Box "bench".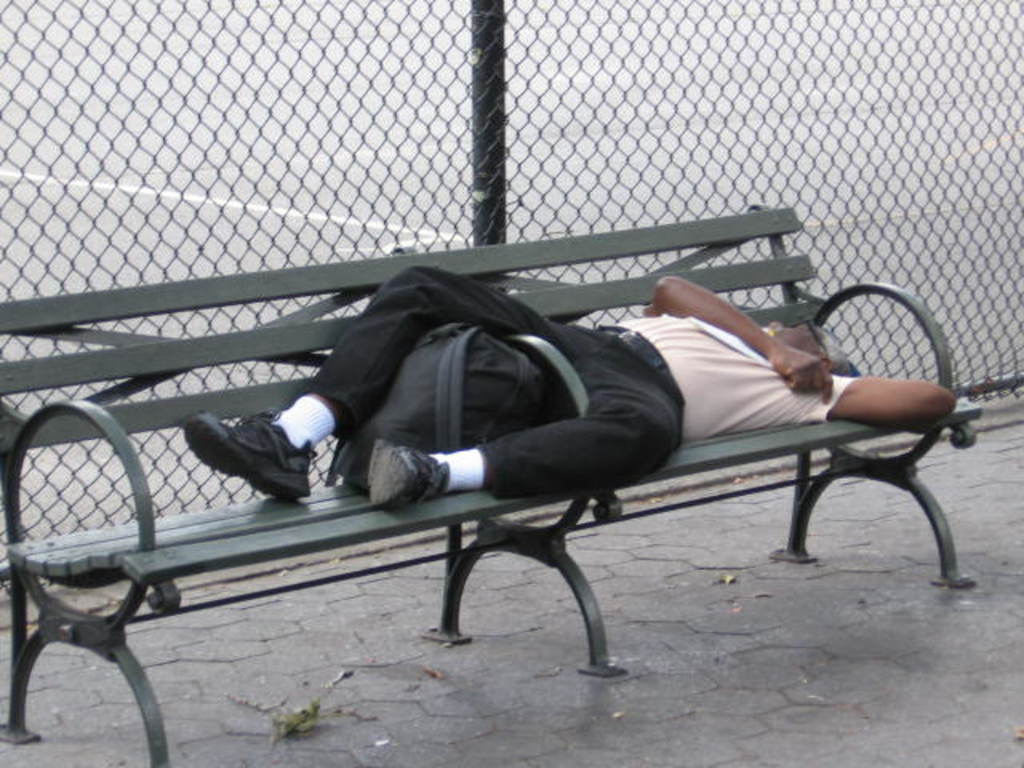
0:200:982:766.
